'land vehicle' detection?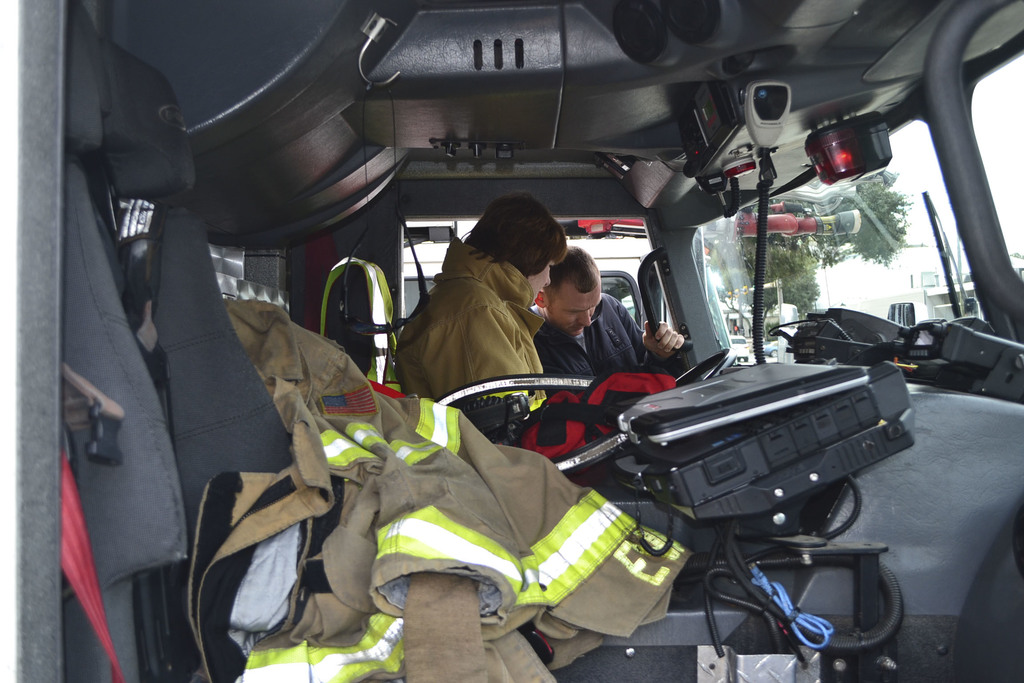
[15, 0, 1023, 682]
